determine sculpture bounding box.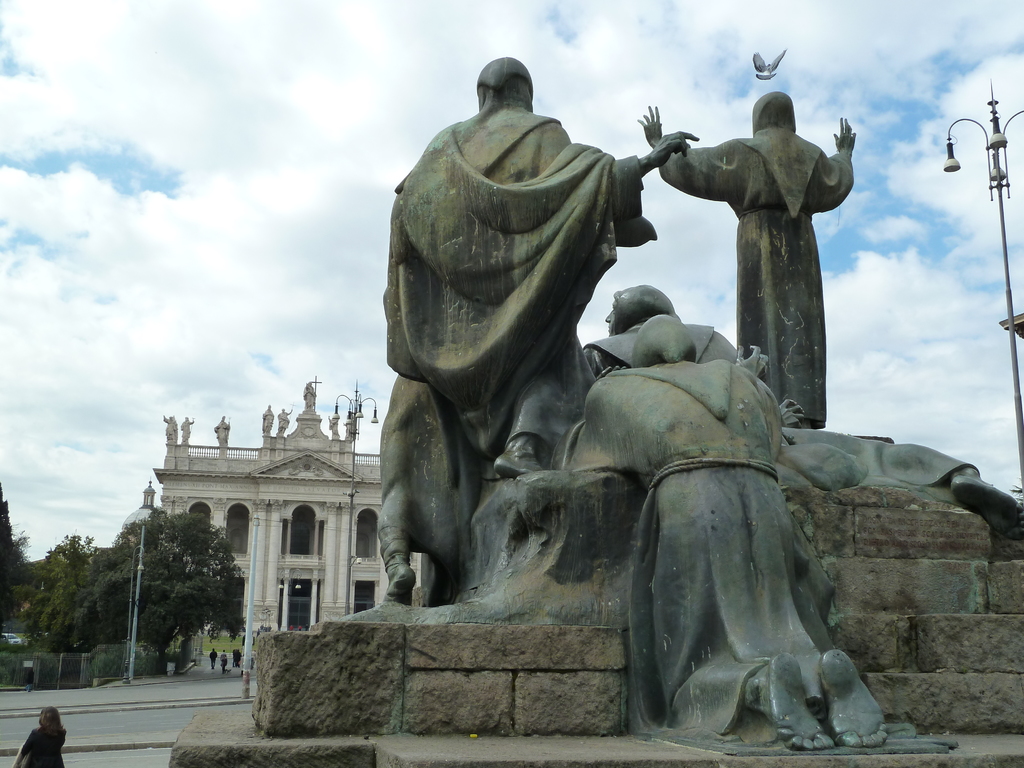
Determined: (x1=552, y1=315, x2=890, y2=750).
